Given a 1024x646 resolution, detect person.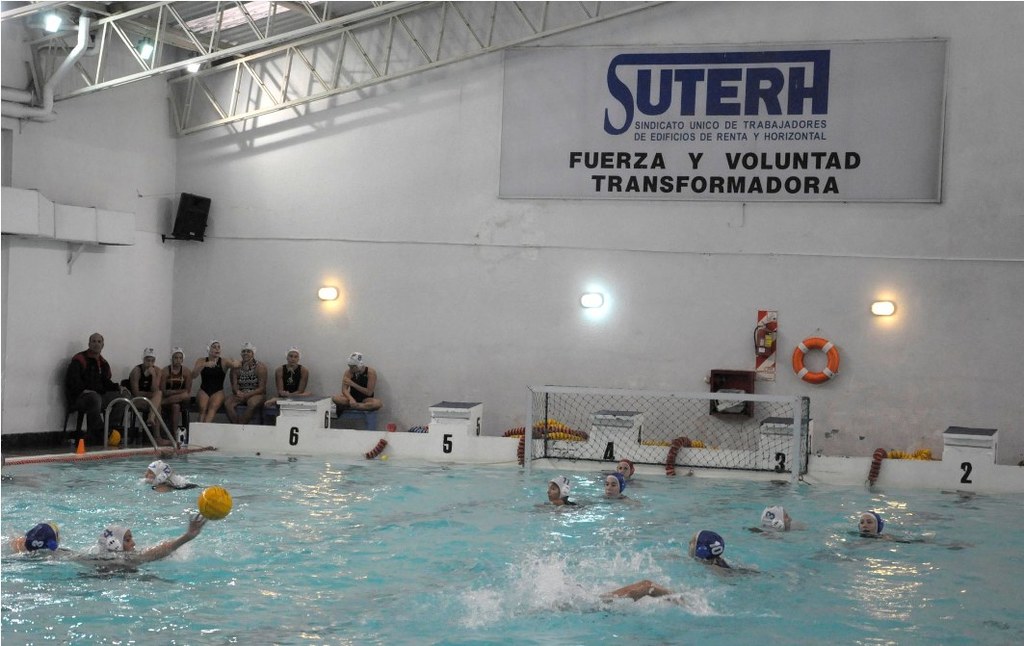
230/346/271/420.
